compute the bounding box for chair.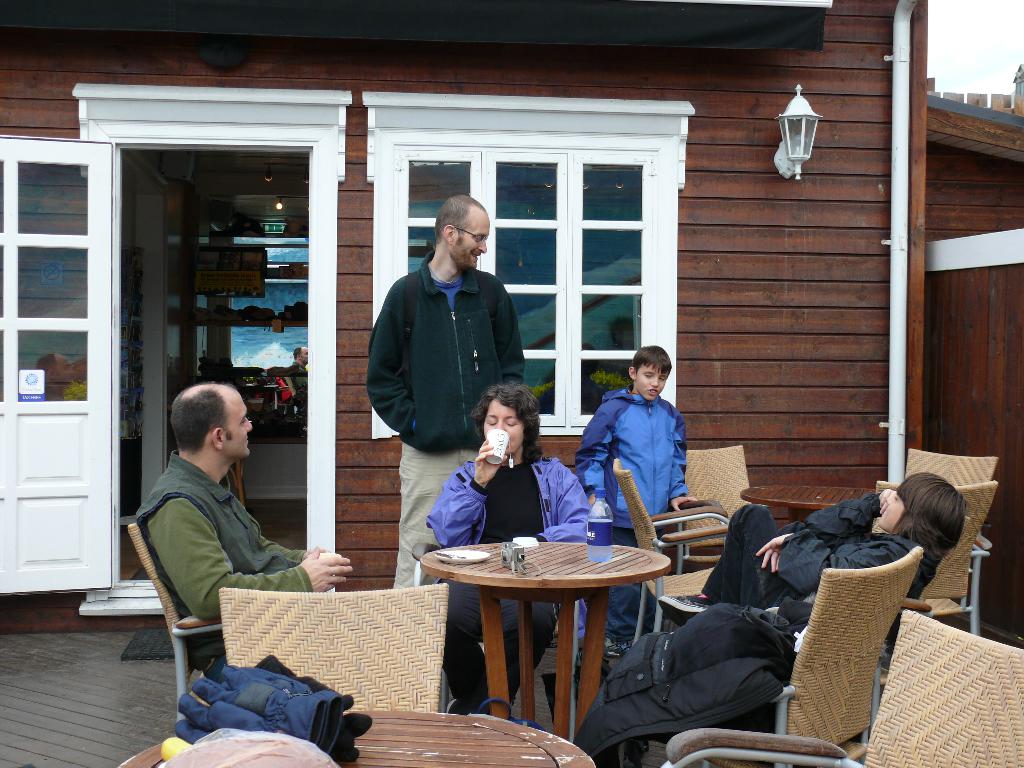
Rect(608, 456, 739, 596).
